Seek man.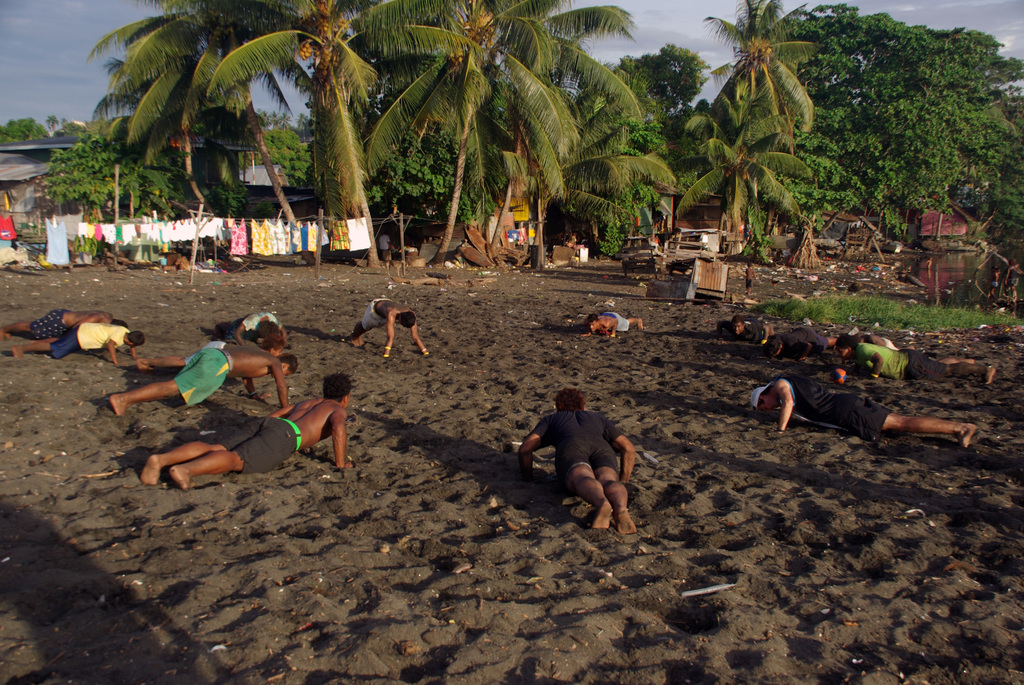
bbox=[10, 316, 145, 370].
